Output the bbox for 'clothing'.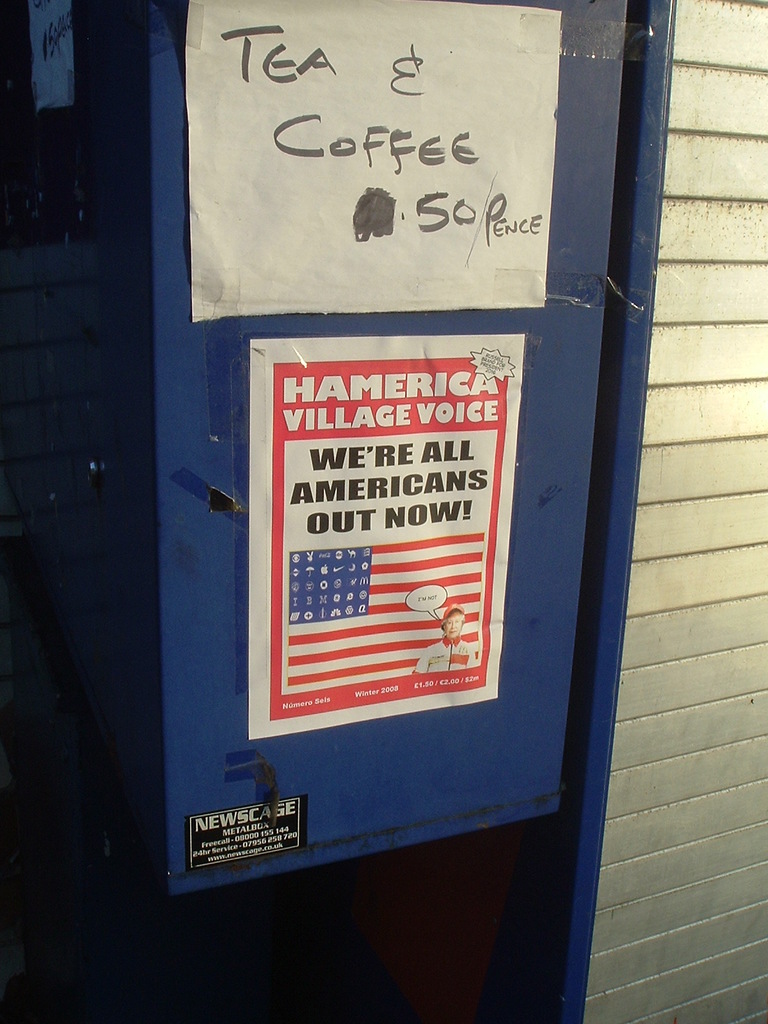
[x1=414, y1=640, x2=488, y2=669].
